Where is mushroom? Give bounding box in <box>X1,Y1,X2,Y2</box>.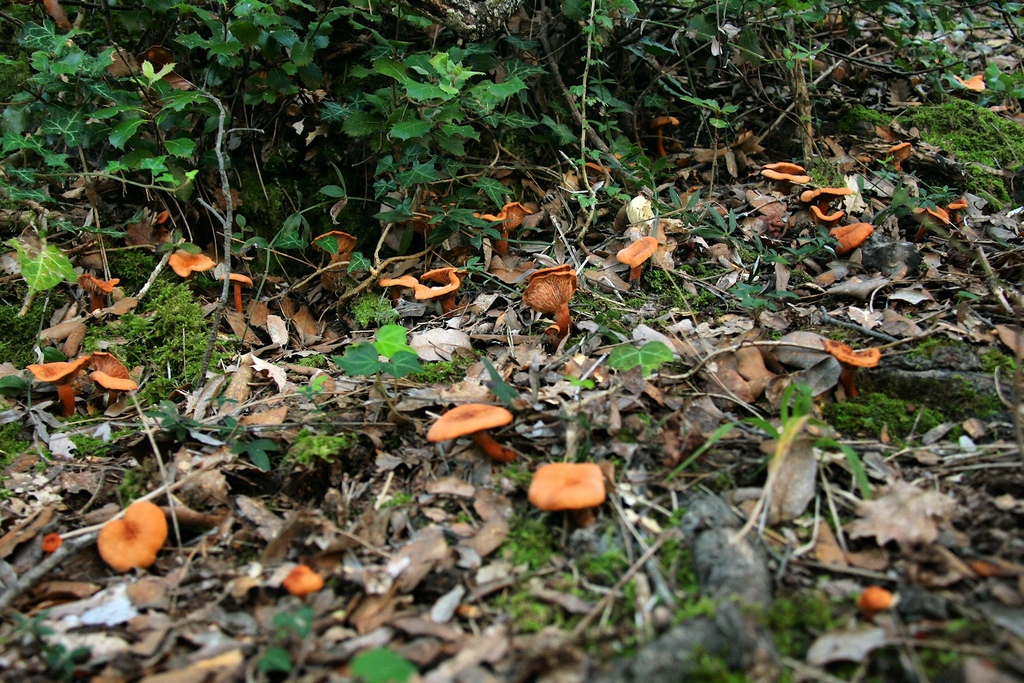
<box>522,267,572,344</box>.
